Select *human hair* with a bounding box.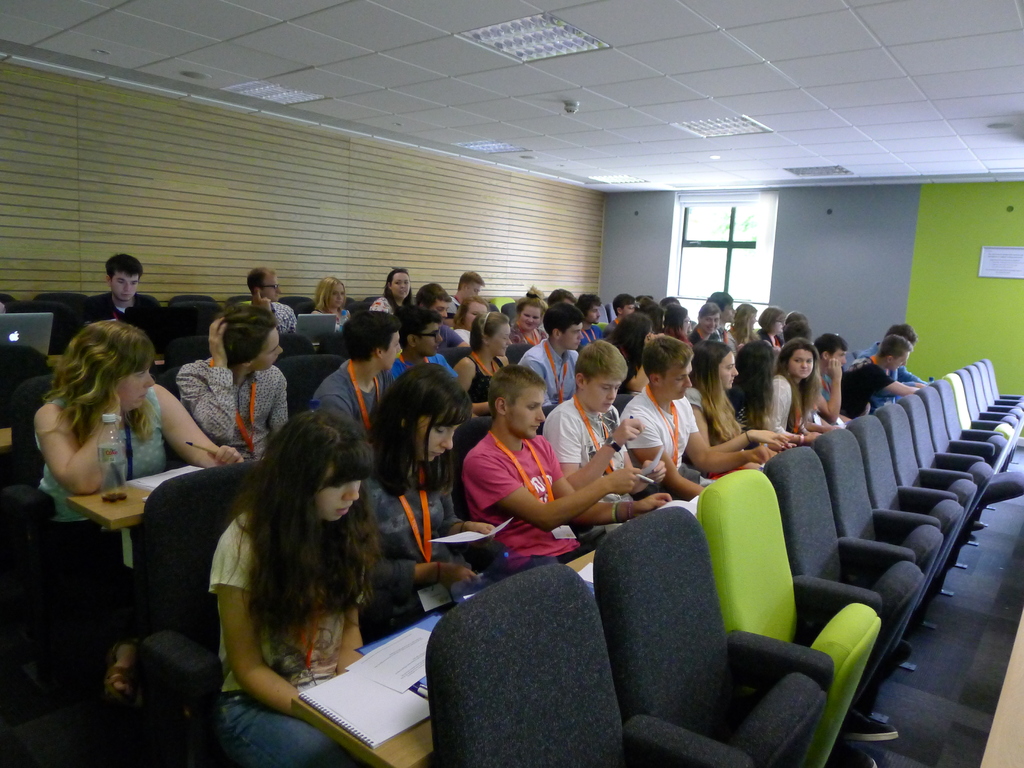
{"left": 397, "top": 310, "right": 444, "bottom": 341}.
